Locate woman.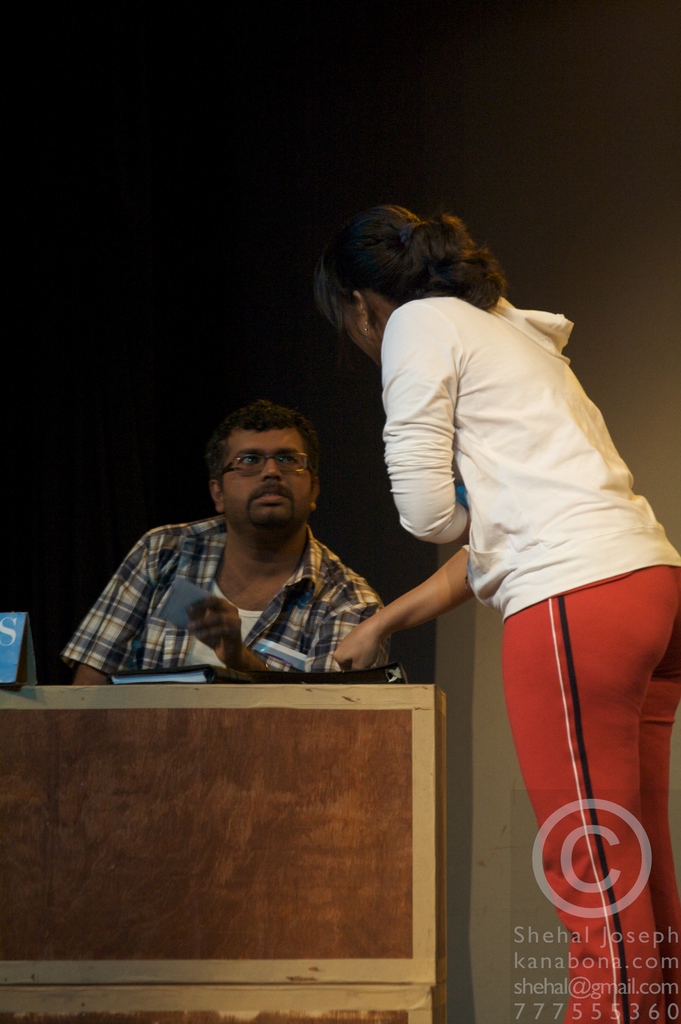
Bounding box: {"x1": 329, "y1": 192, "x2": 655, "y2": 954}.
